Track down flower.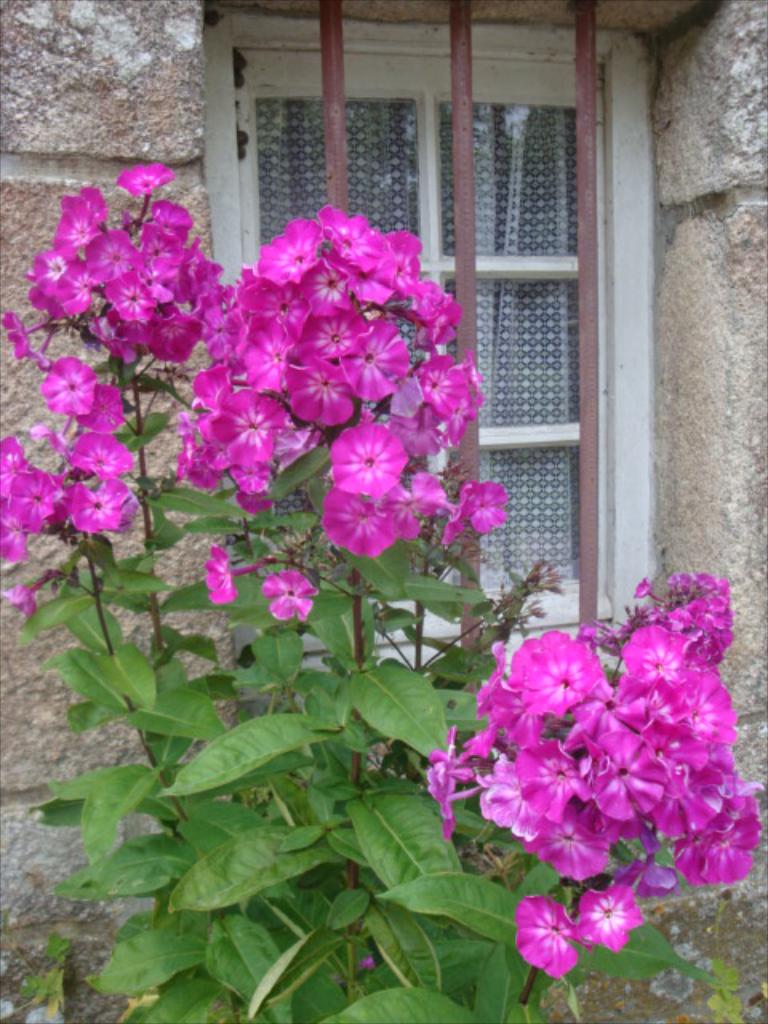
Tracked to <region>29, 349, 48, 368</region>.
